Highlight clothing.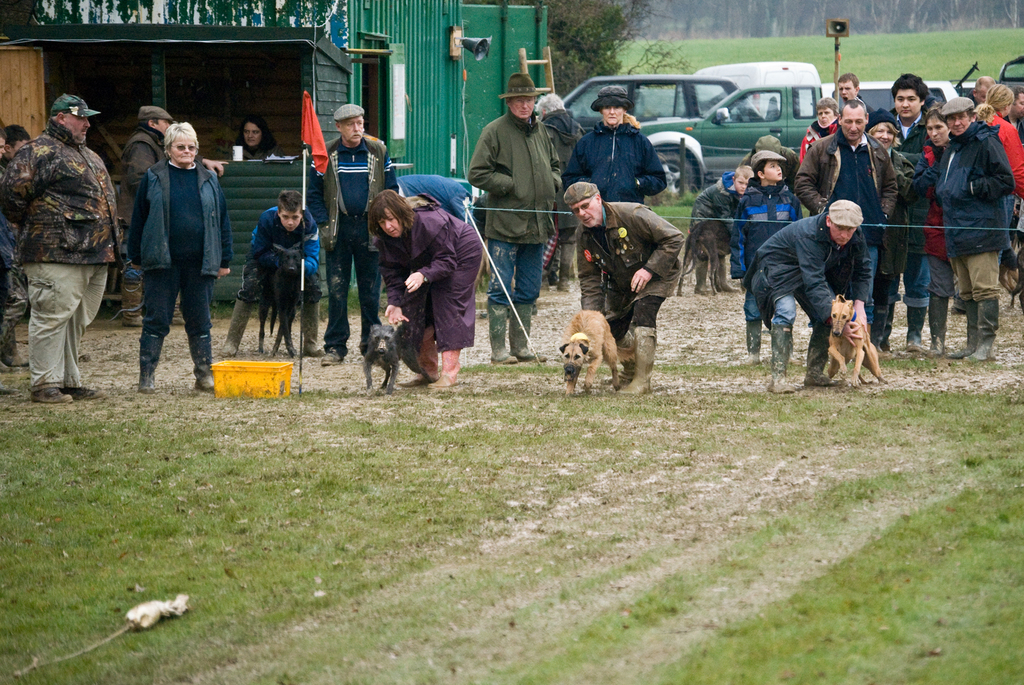
Highlighted region: bbox(724, 189, 789, 321).
